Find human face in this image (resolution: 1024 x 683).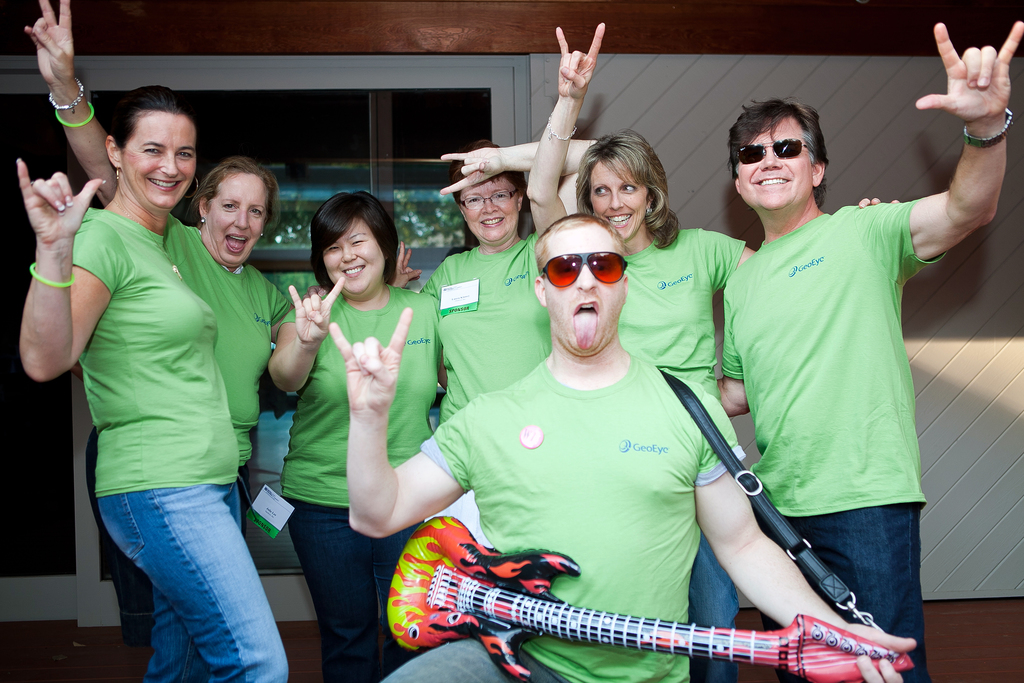
BBox(204, 173, 269, 267).
